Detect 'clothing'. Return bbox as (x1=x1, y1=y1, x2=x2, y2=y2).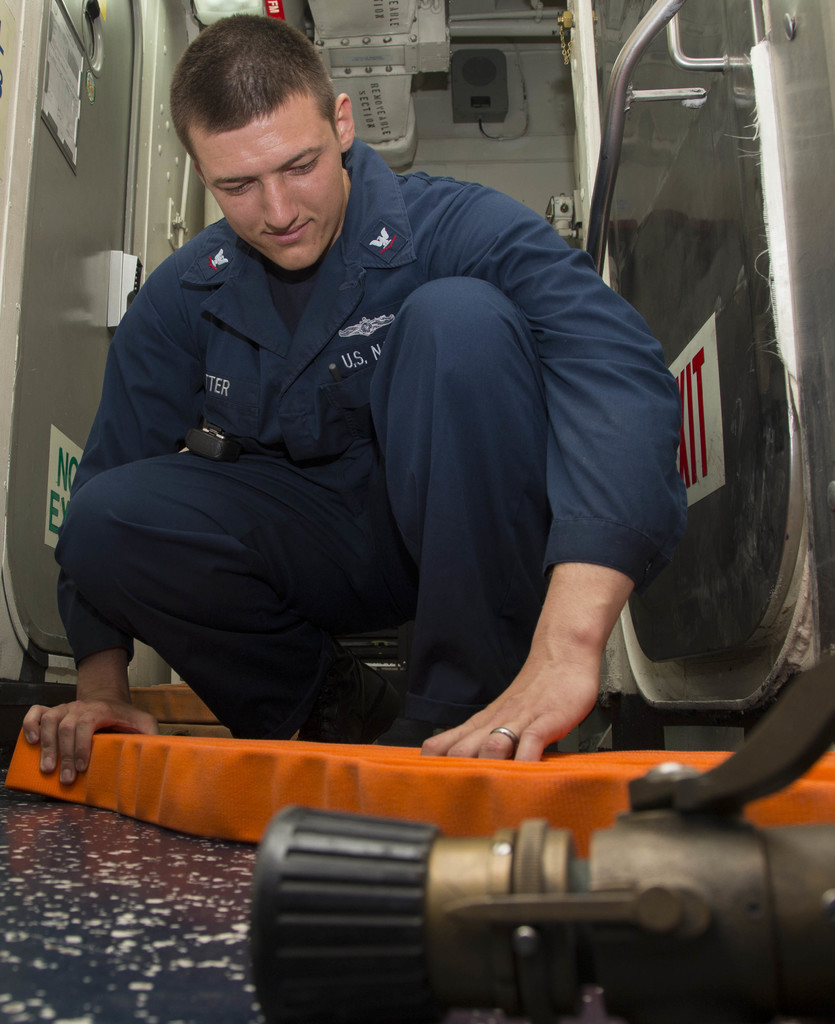
(x1=60, y1=156, x2=693, y2=748).
